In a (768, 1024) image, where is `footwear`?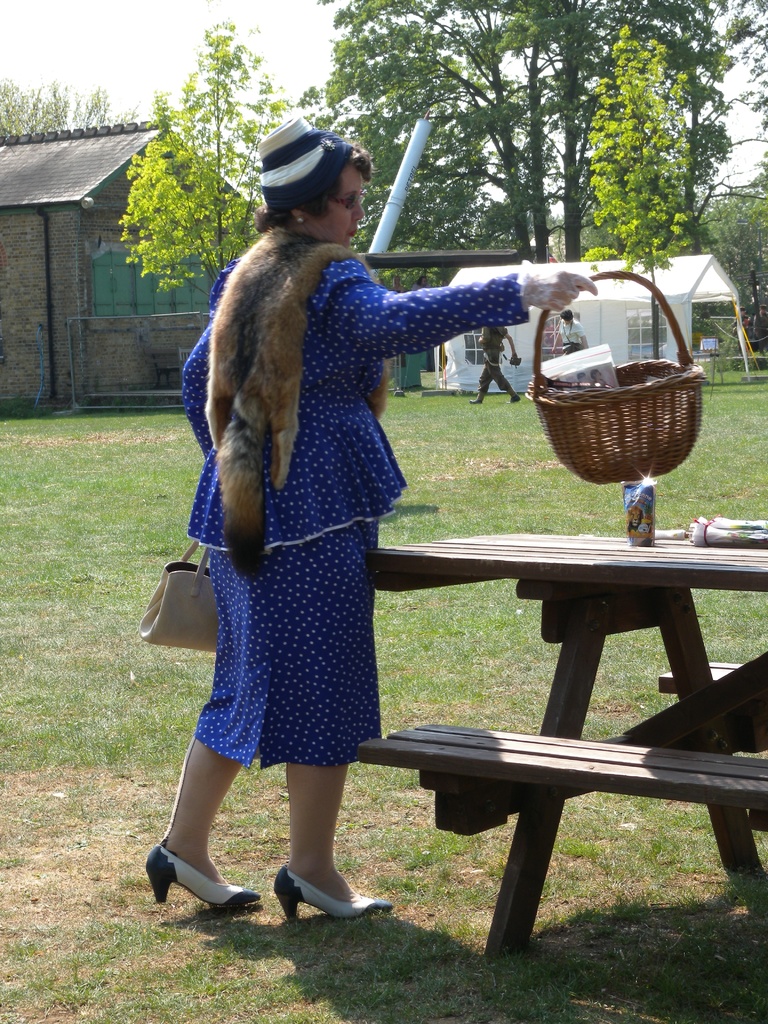
271,861,397,928.
